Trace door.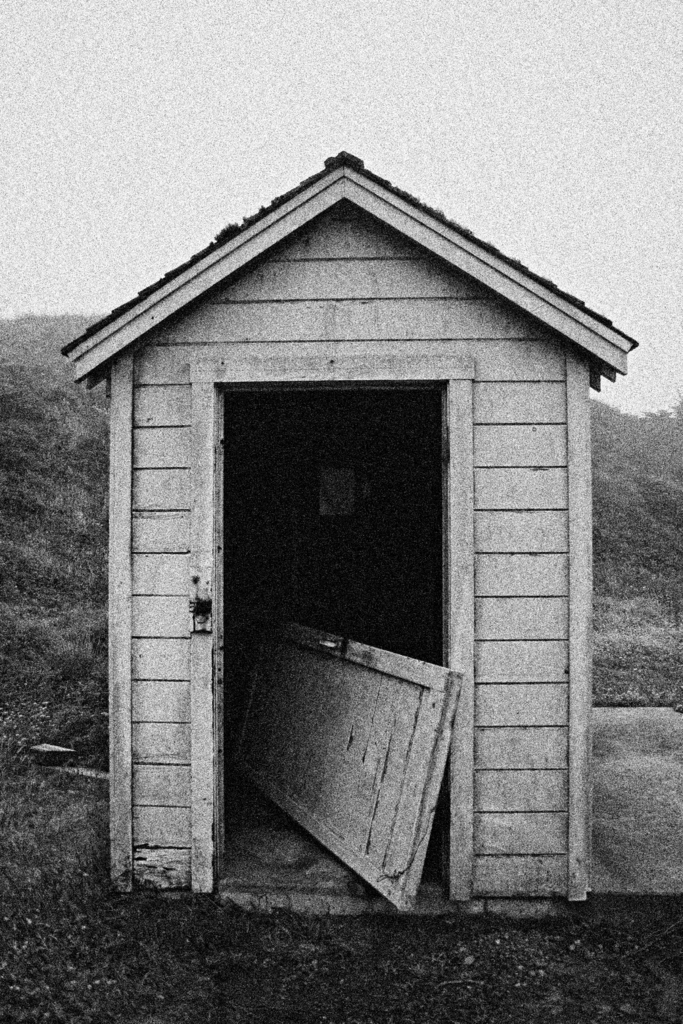
Traced to [left=153, top=339, right=502, bottom=881].
